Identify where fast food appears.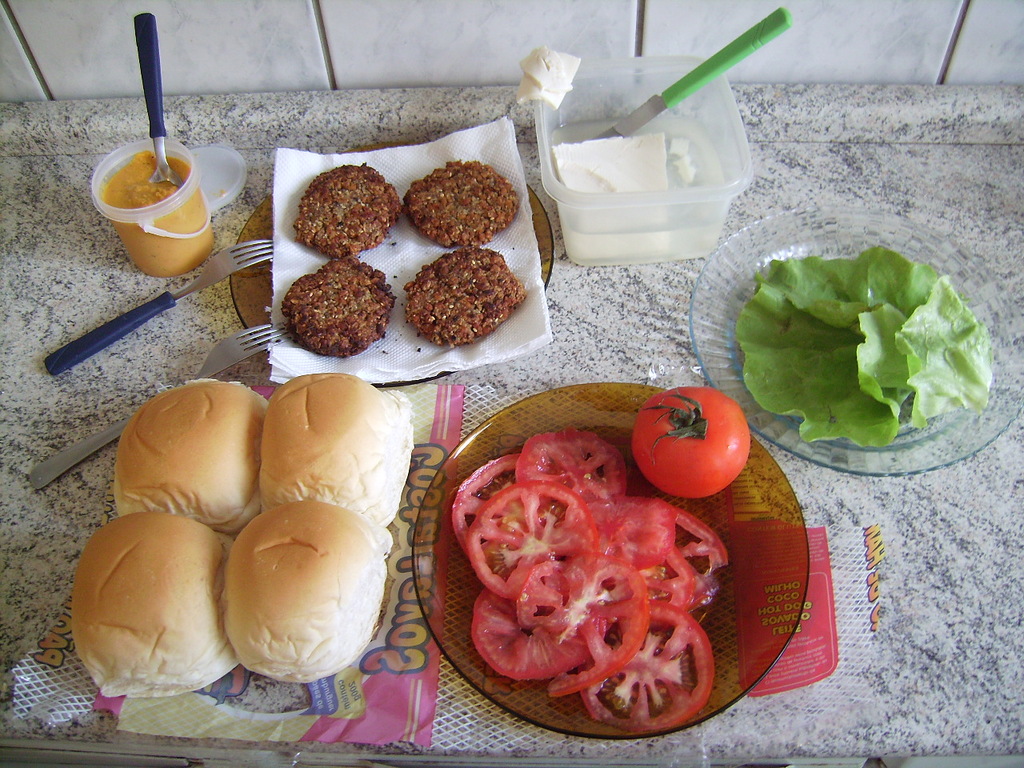
Appears at {"left": 111, "top": 378, "right": 273, "bottom": 536}.
